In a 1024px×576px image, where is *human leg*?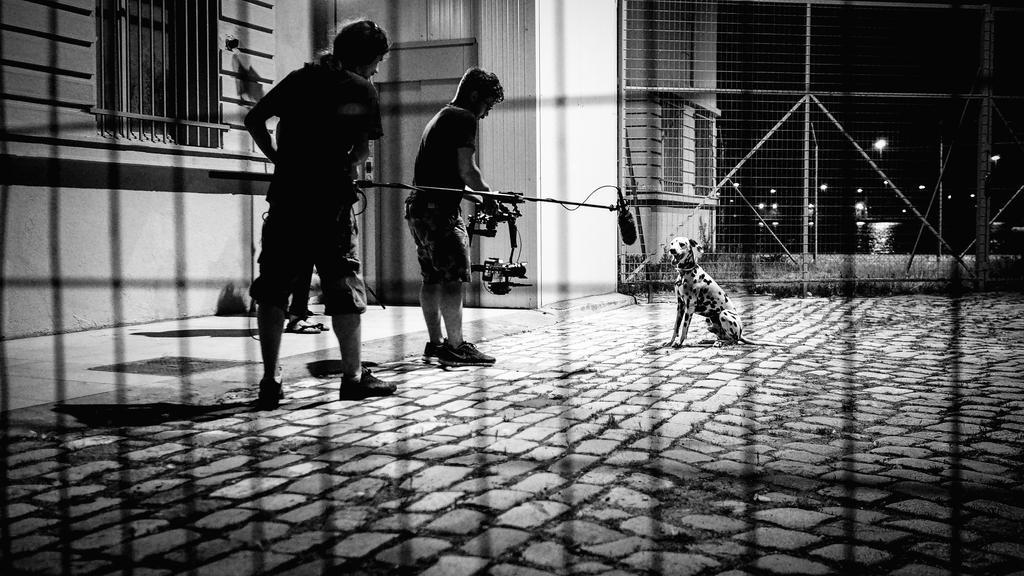
301,192,393,403.
